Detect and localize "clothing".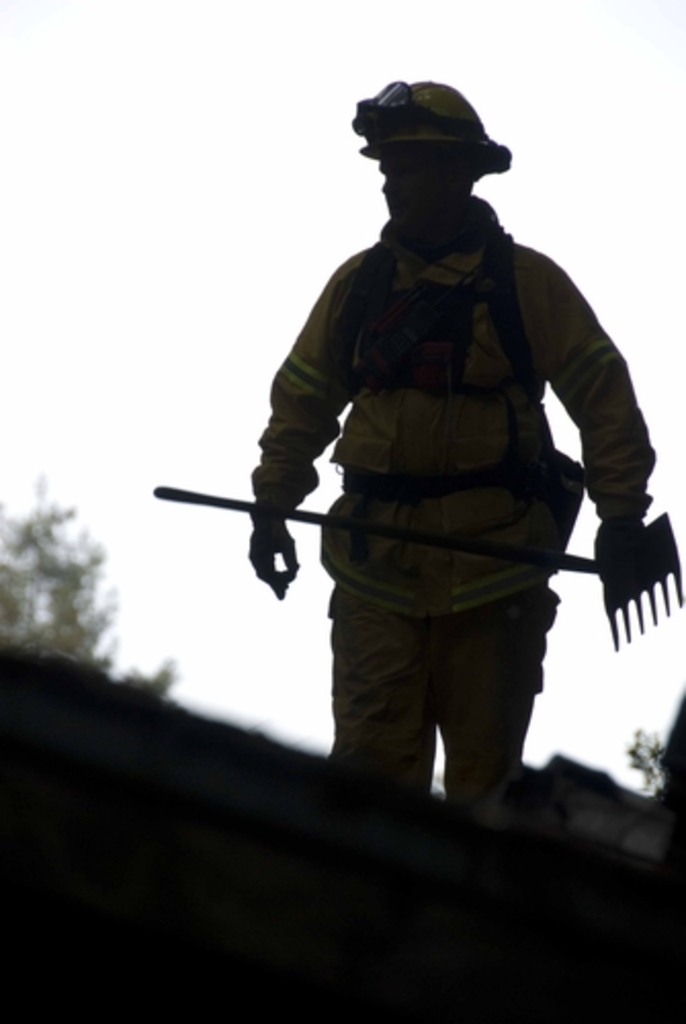
Localized at Rect(213, 53, 653, 825).
